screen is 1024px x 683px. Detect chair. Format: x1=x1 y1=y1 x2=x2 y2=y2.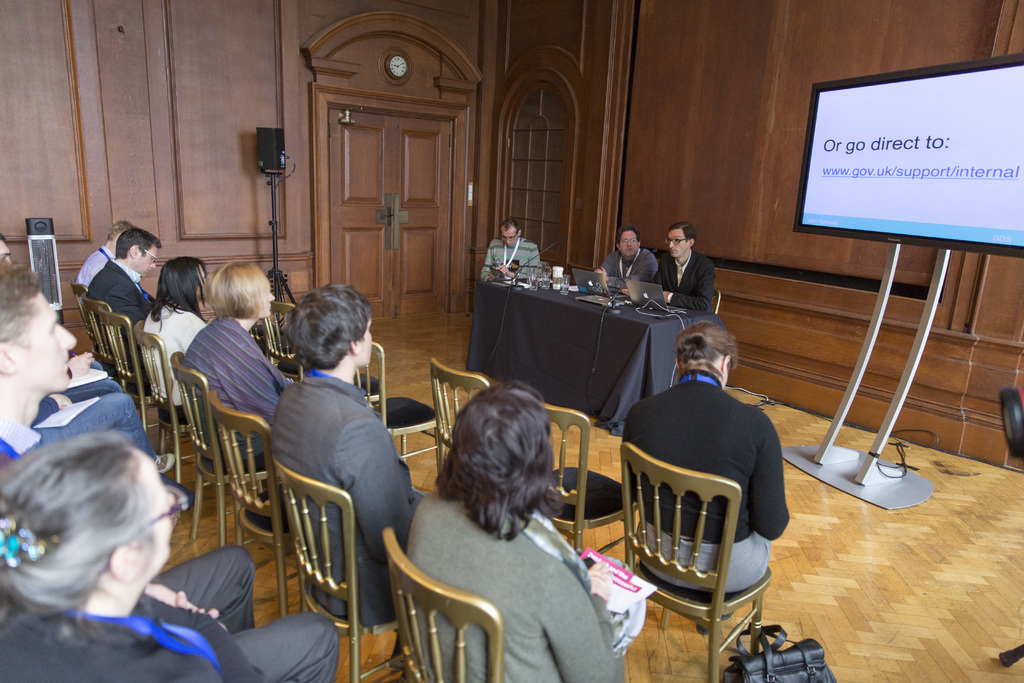
x1=270 y1=456 x2=404 y2=682.
